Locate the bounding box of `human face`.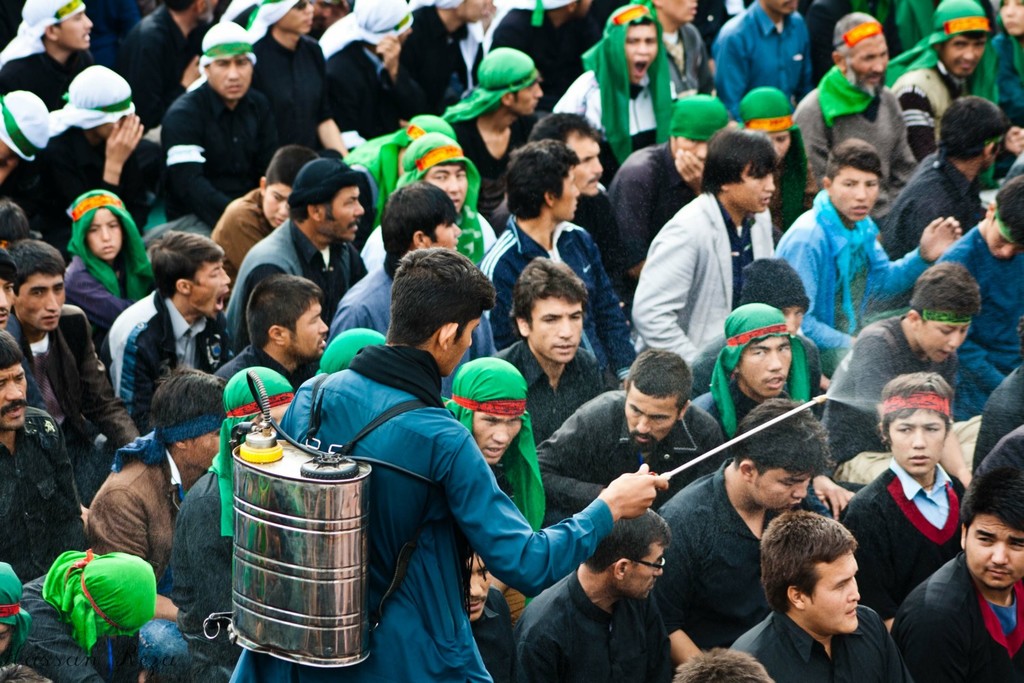
Bounding box: crop(0, 367, 29, 428).
